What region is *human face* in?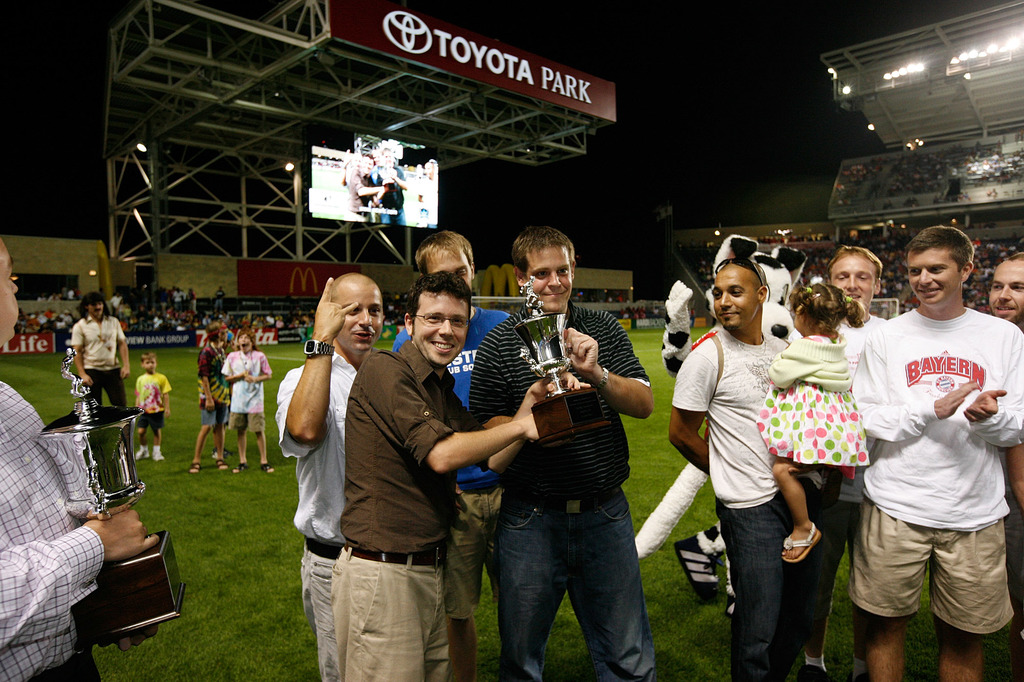
bbox(412, 294, 469, 365).
